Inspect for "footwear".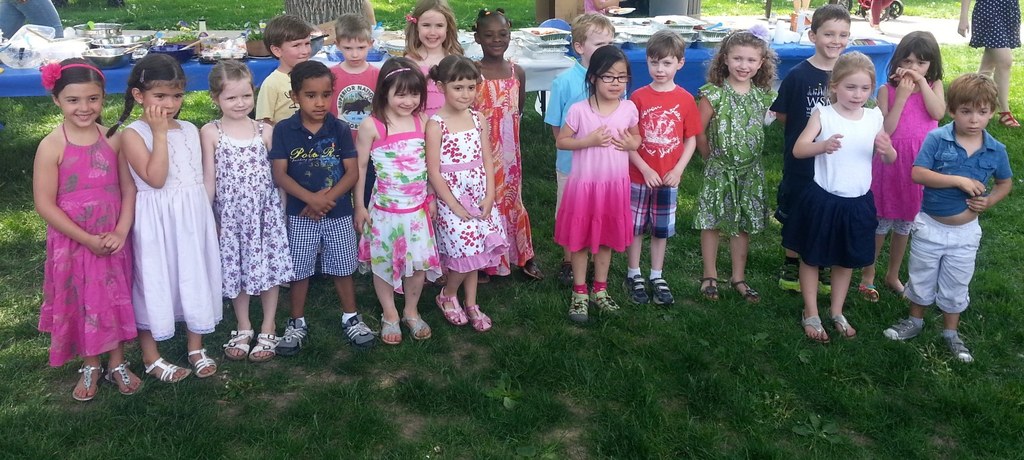
Inspection: bbox=(185, 349, 213, 379).
